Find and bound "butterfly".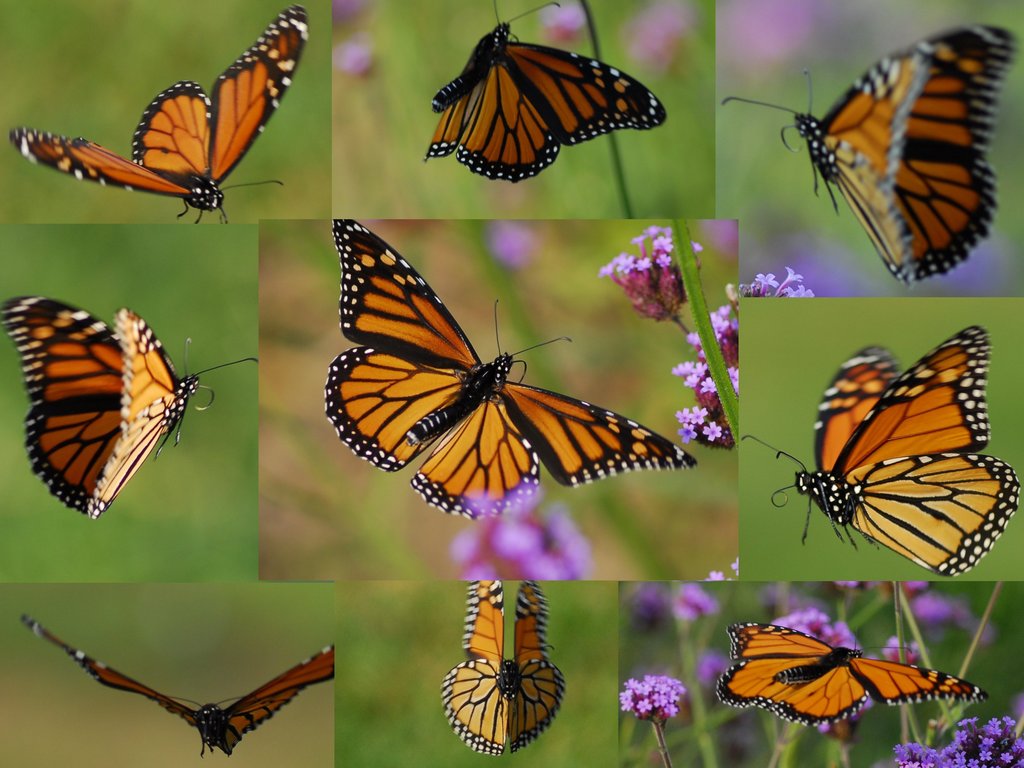
Bound: bbox=(36, 23, 313, 239).
